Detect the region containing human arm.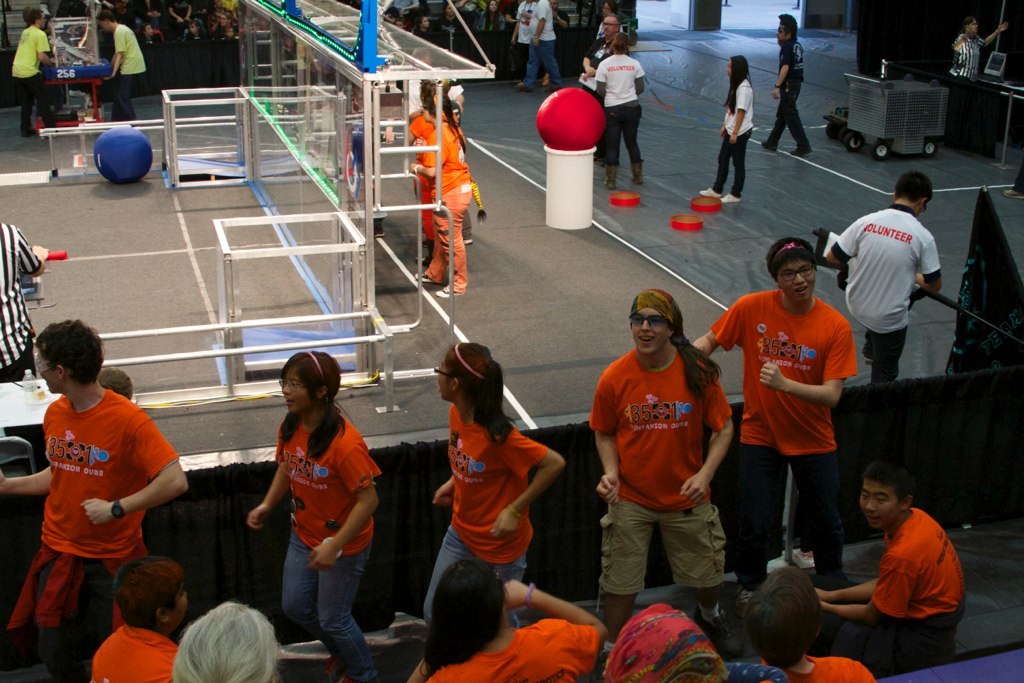
0:466:53:495.
